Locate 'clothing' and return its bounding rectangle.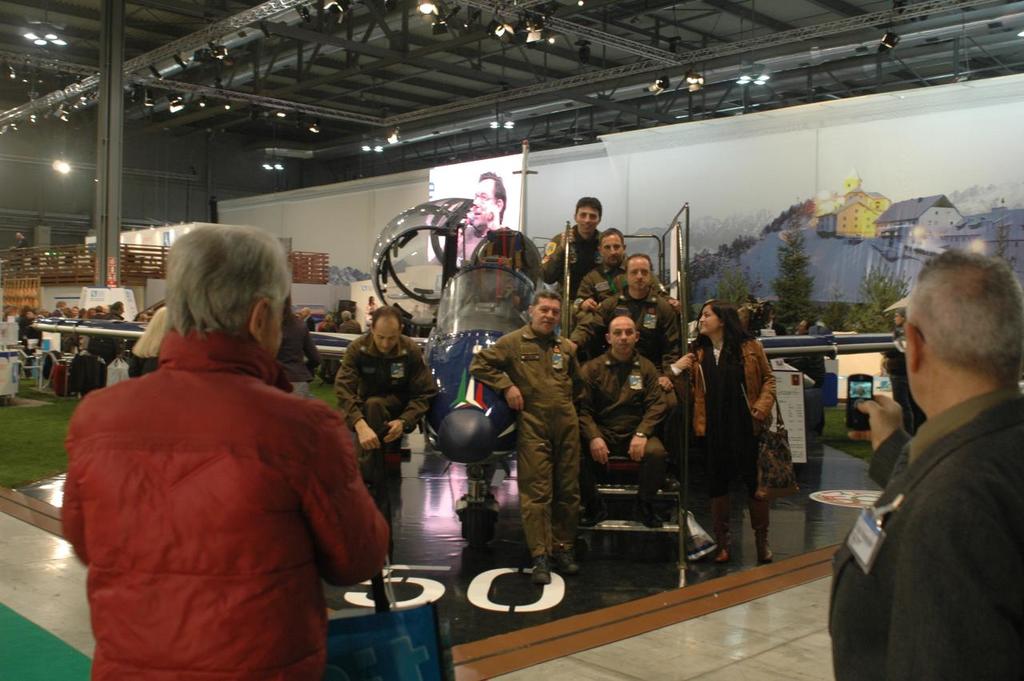
left=578, top=268, right=665, bottom=322.
